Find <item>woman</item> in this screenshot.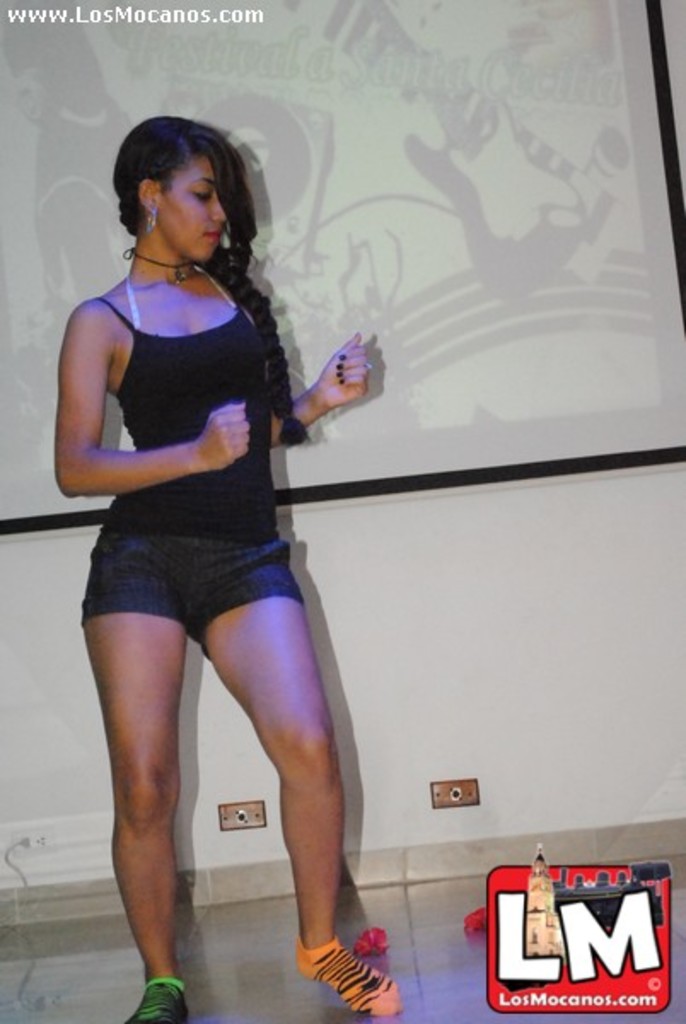
The bounding box for <item>woman</item> is bbox(60, 109, 401, 952).
